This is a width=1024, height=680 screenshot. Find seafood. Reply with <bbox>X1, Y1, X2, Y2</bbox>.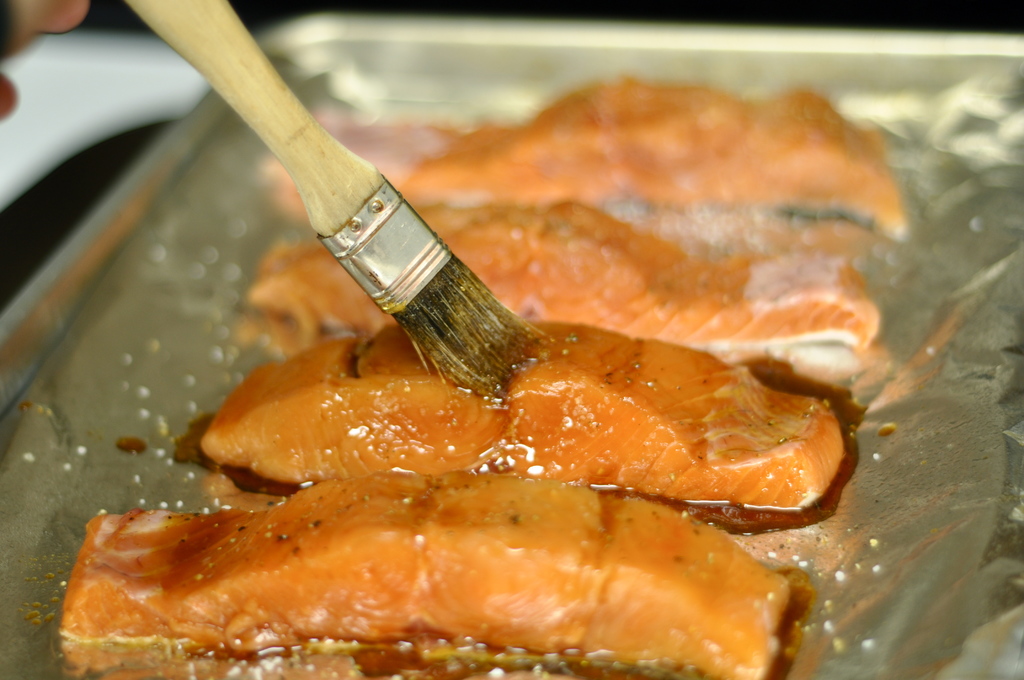
<bbox>238, 198, 868, 359</bbox>.
